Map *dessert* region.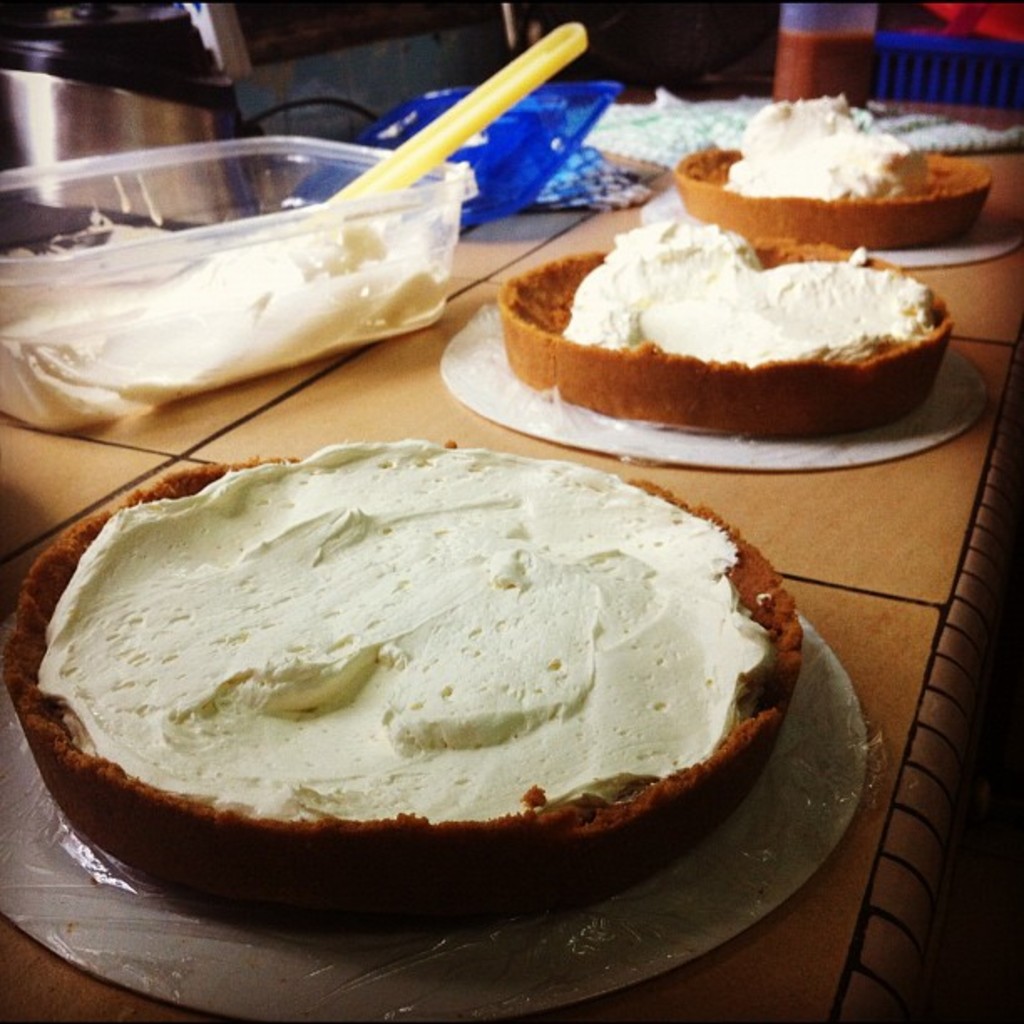
Mapped to 12 433 813 929.
